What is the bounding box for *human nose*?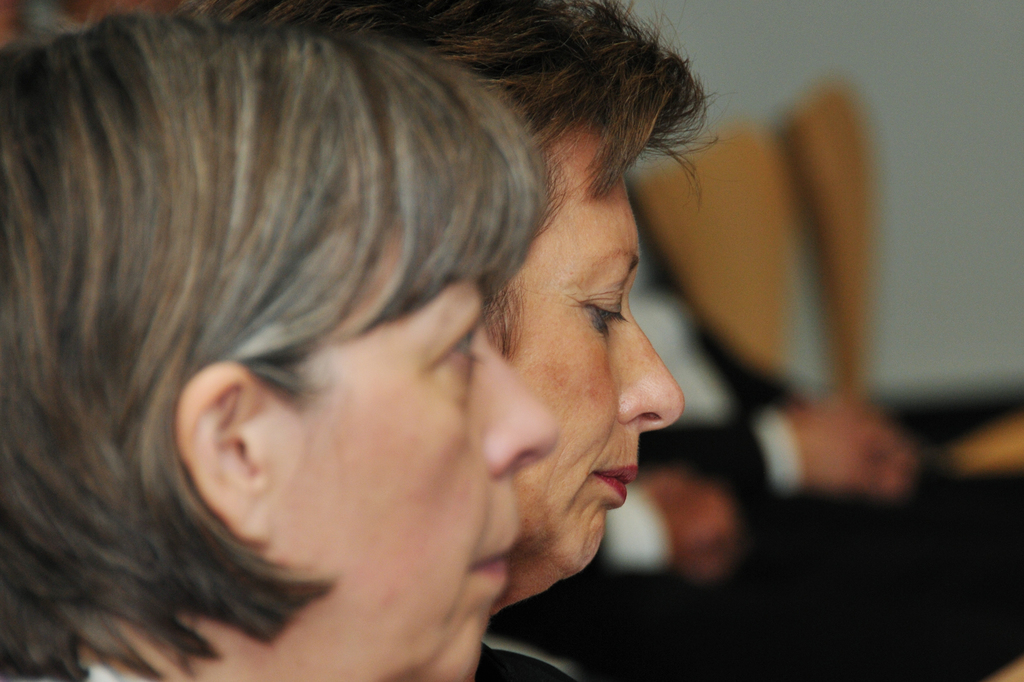
<bbox>494, 354, 553, 480</bbox>.
